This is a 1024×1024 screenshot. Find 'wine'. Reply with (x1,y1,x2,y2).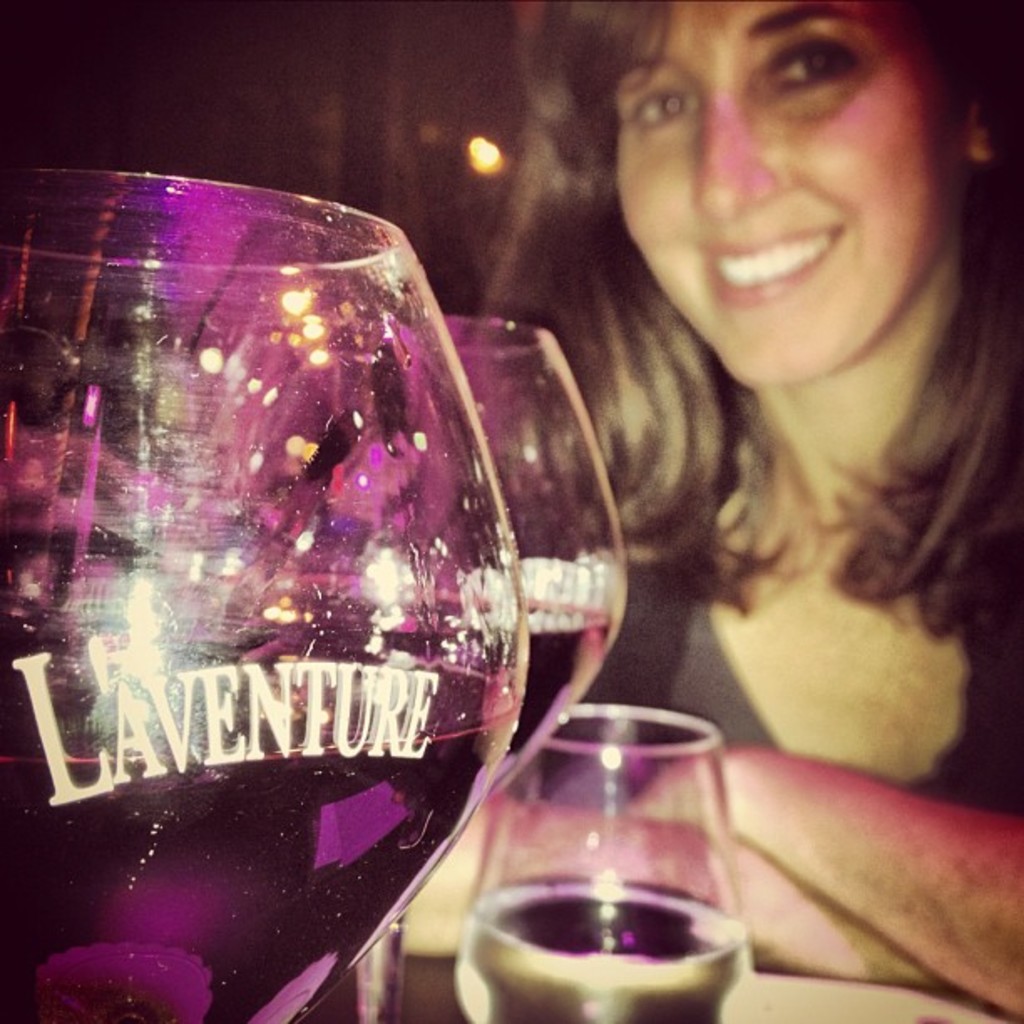
(458,699,755,1023).
